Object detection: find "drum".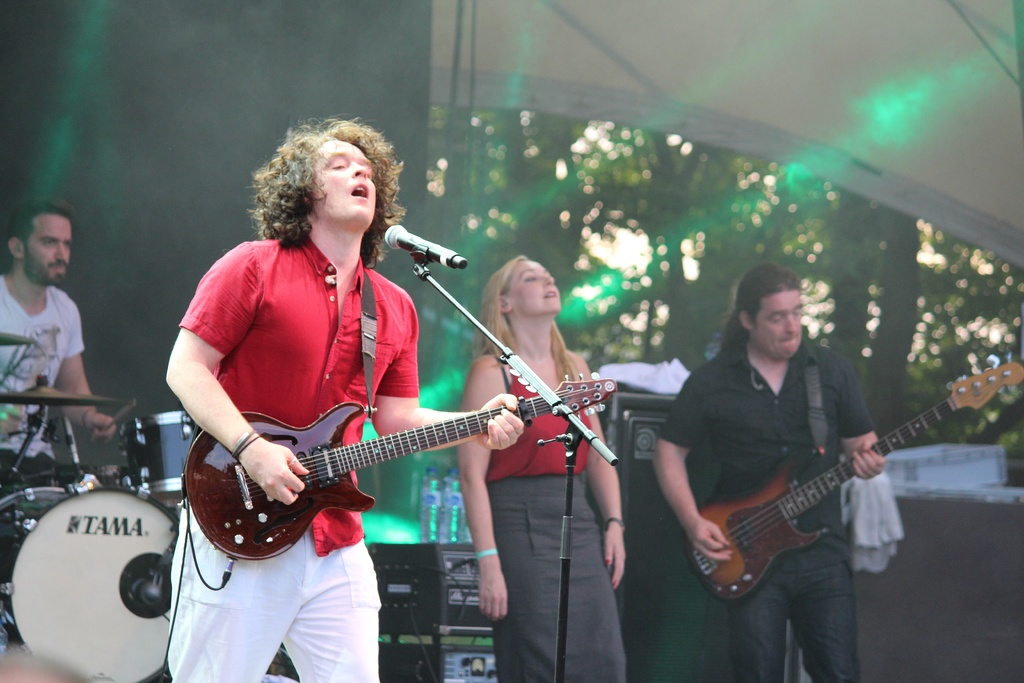
8/481/202/680.
